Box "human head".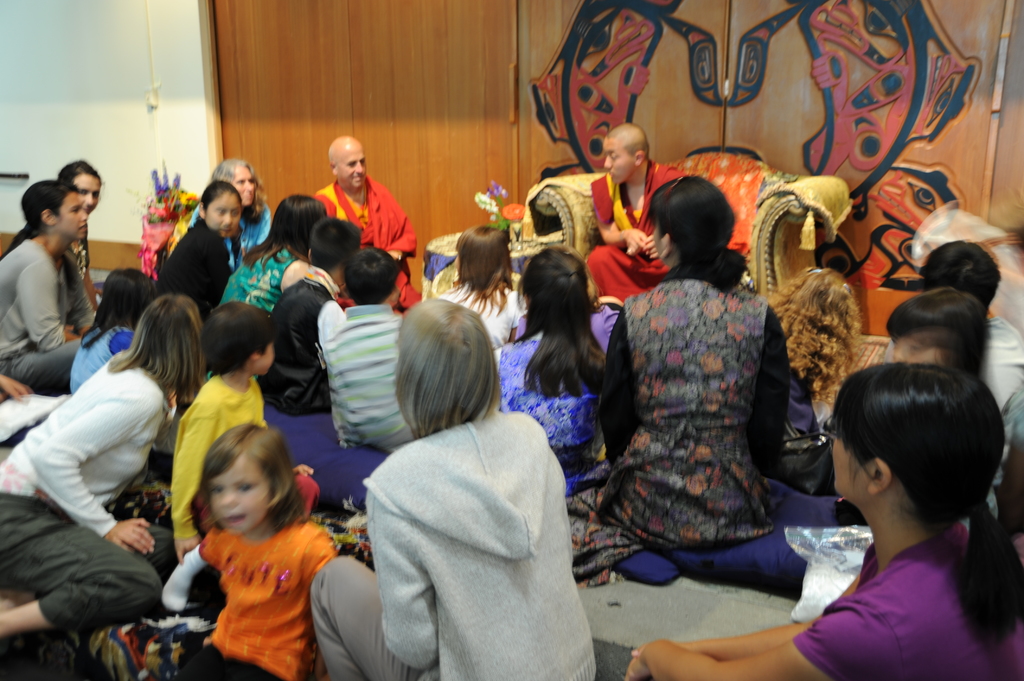
bbox=(273, 192, 330, 246).
